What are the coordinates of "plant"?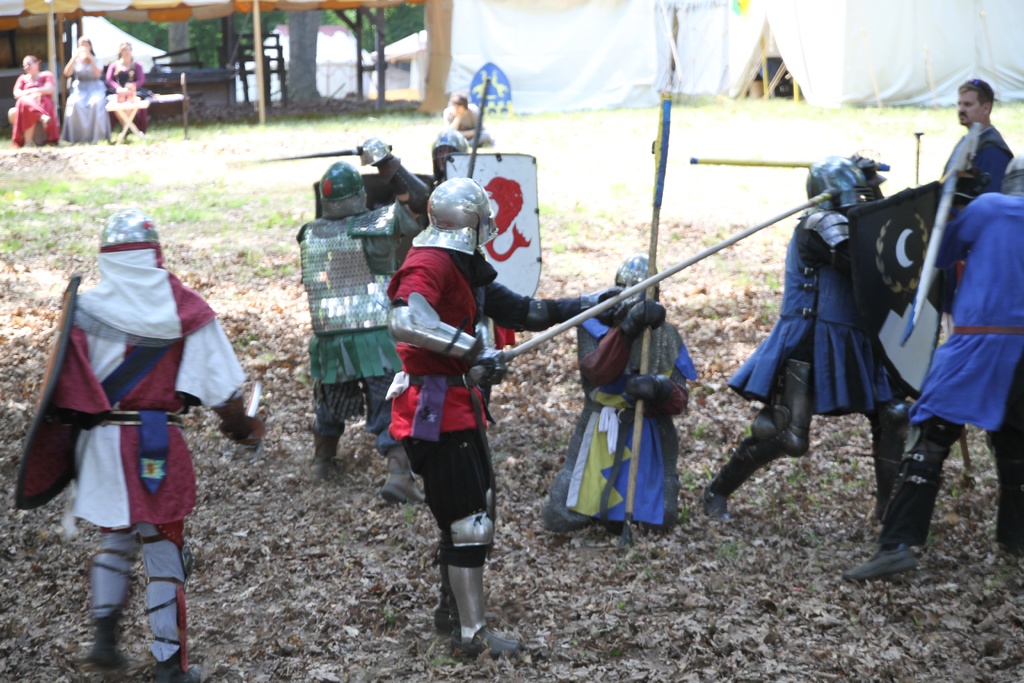
Rect(235, 243, 296, 273).
